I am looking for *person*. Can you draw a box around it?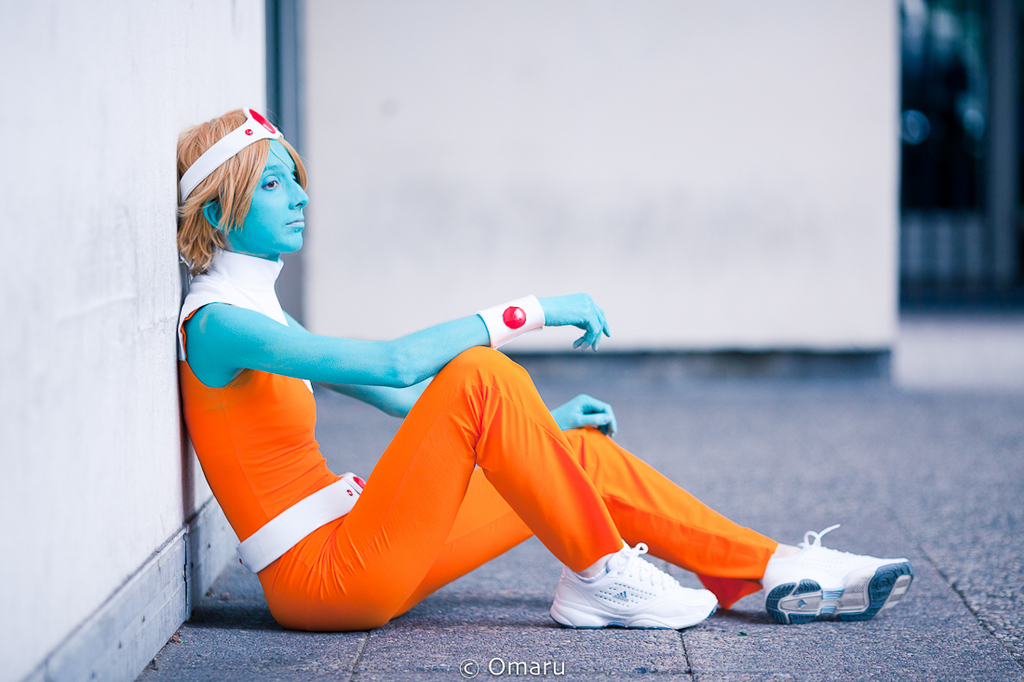
Sure, the bounding box is bbox=[177, 106, 914, 639].
